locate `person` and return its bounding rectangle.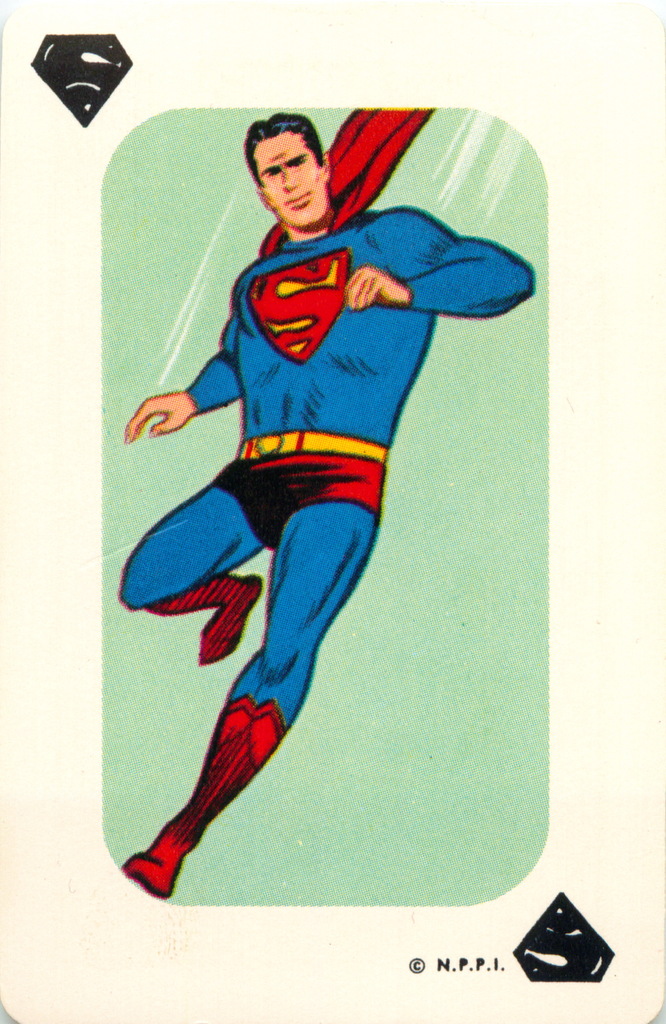
109 106 512 904.
